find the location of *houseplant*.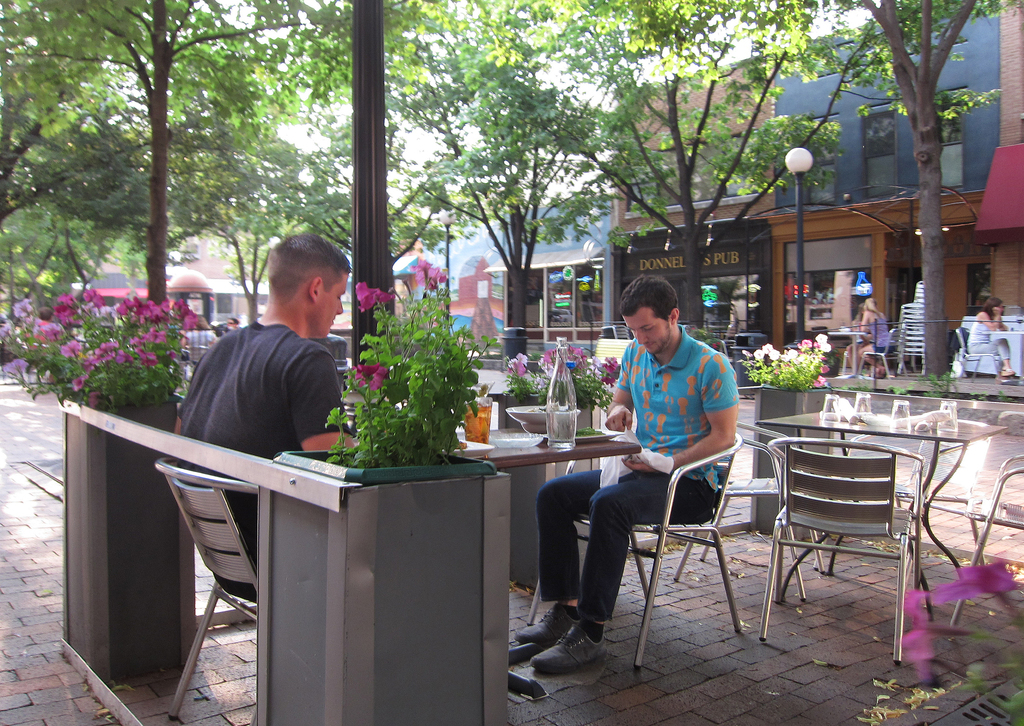
Location: {"left": 24, "top": 268, "right": 194, "bottom": 434}.
